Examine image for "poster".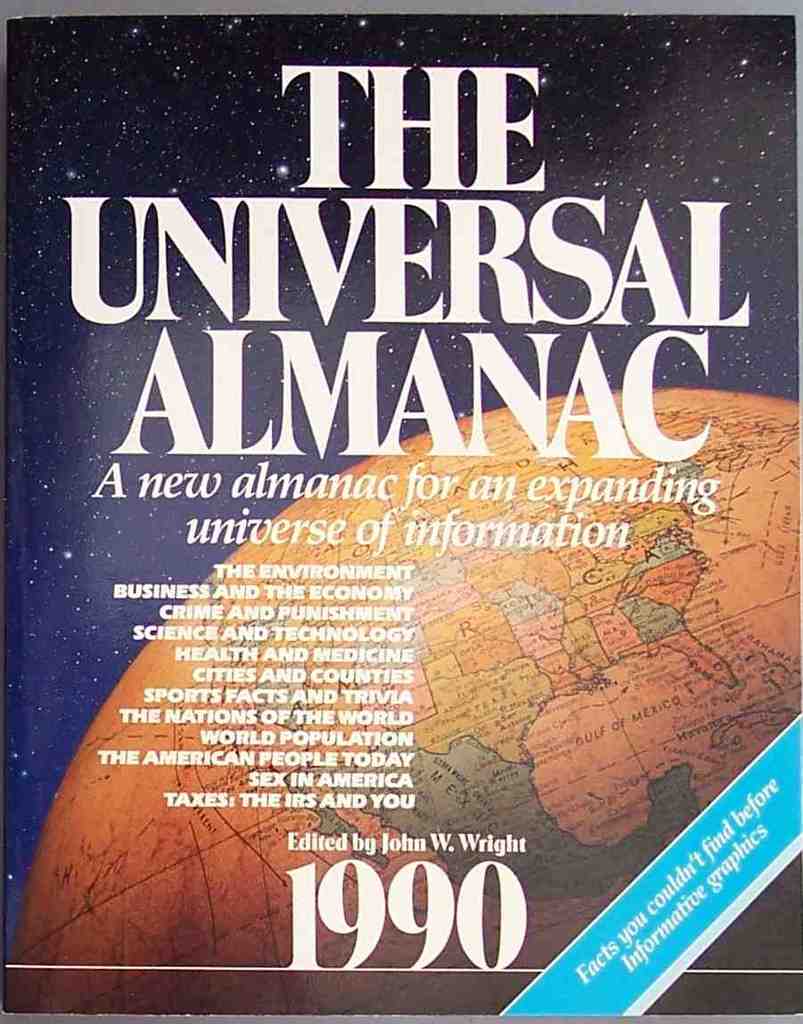
Examination result: {"x1": 0, "y1": 18, "x2": 802, "y2": 1020}.
